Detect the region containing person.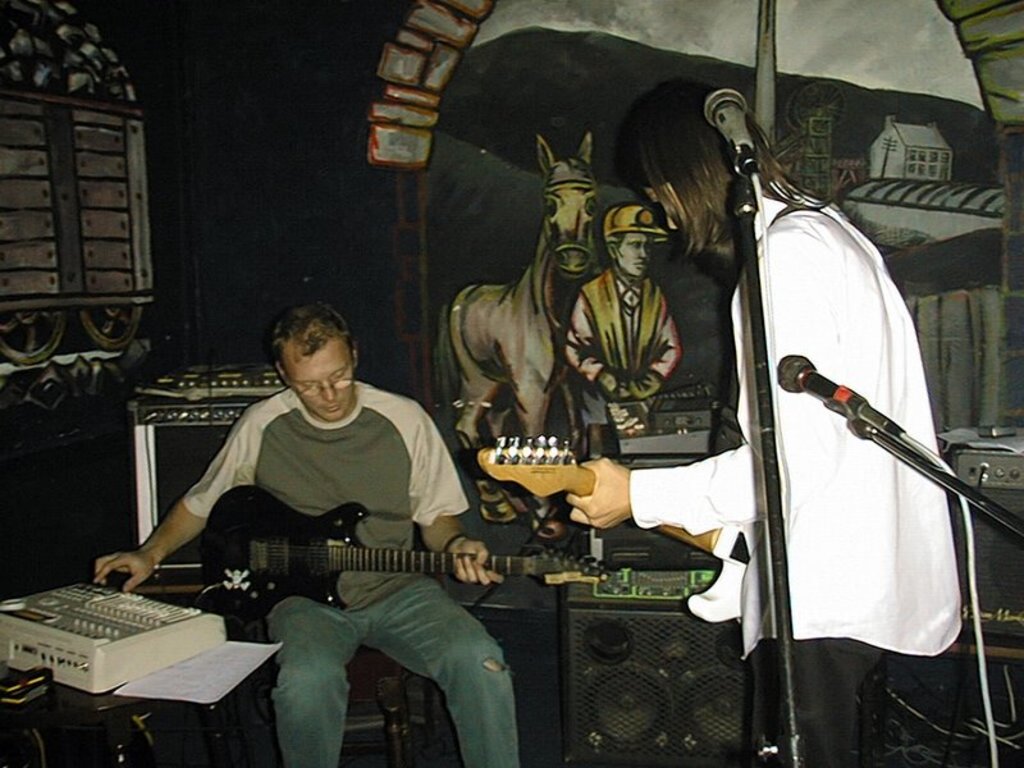
[left=571, top=72, right=968, bottom=765].
